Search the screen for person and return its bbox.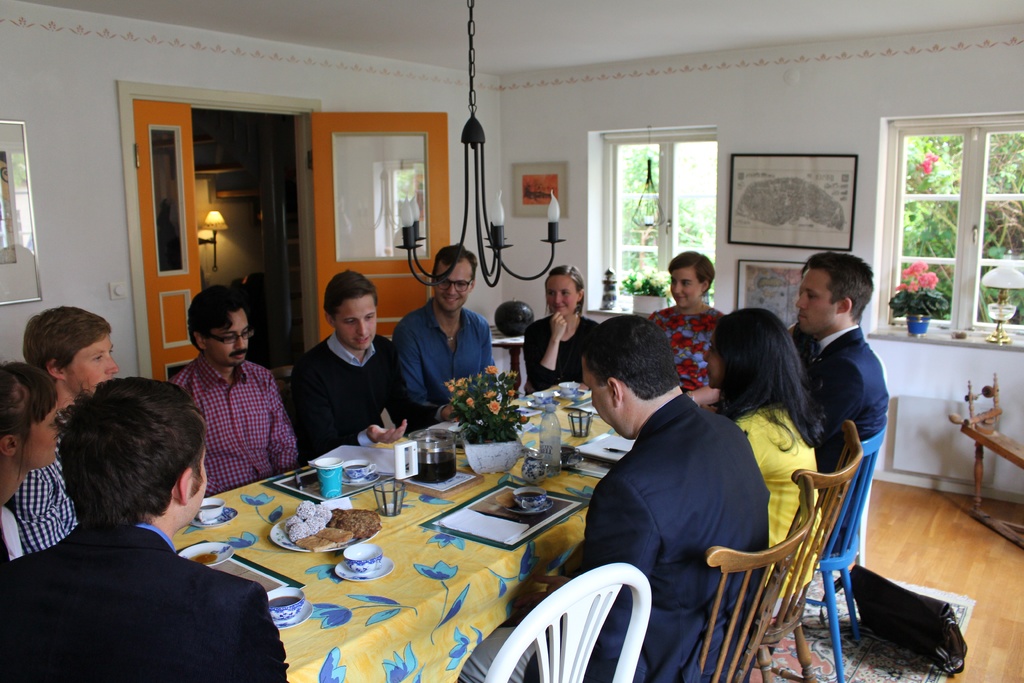
Found: select_region(774, 256, 899, 536).
